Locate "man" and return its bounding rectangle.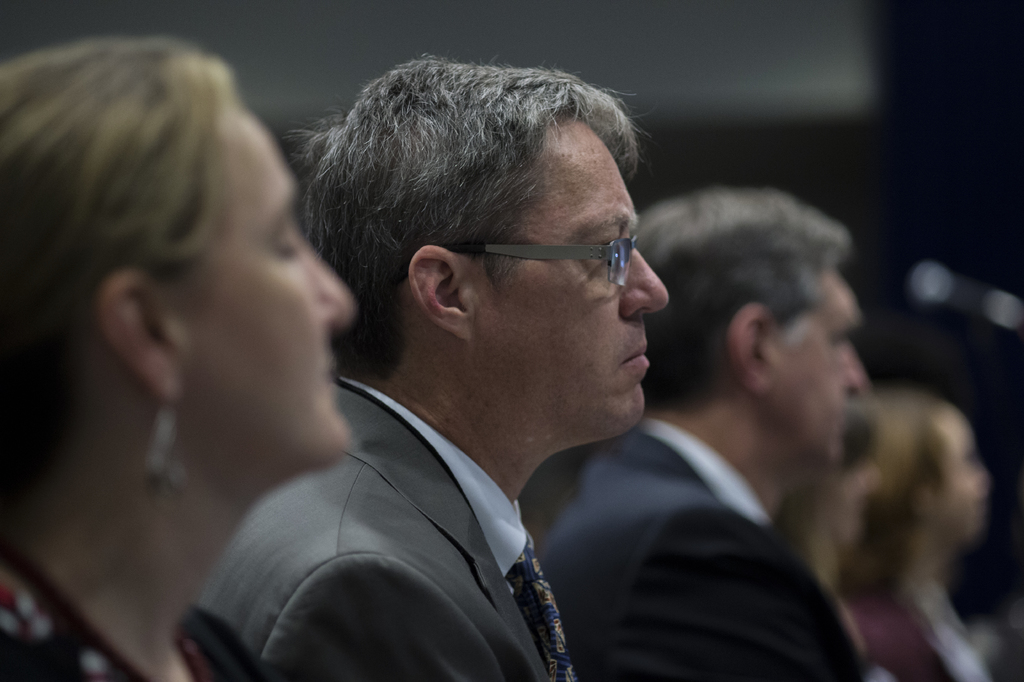
(left=535, top=189, right=871, bottom=681).
